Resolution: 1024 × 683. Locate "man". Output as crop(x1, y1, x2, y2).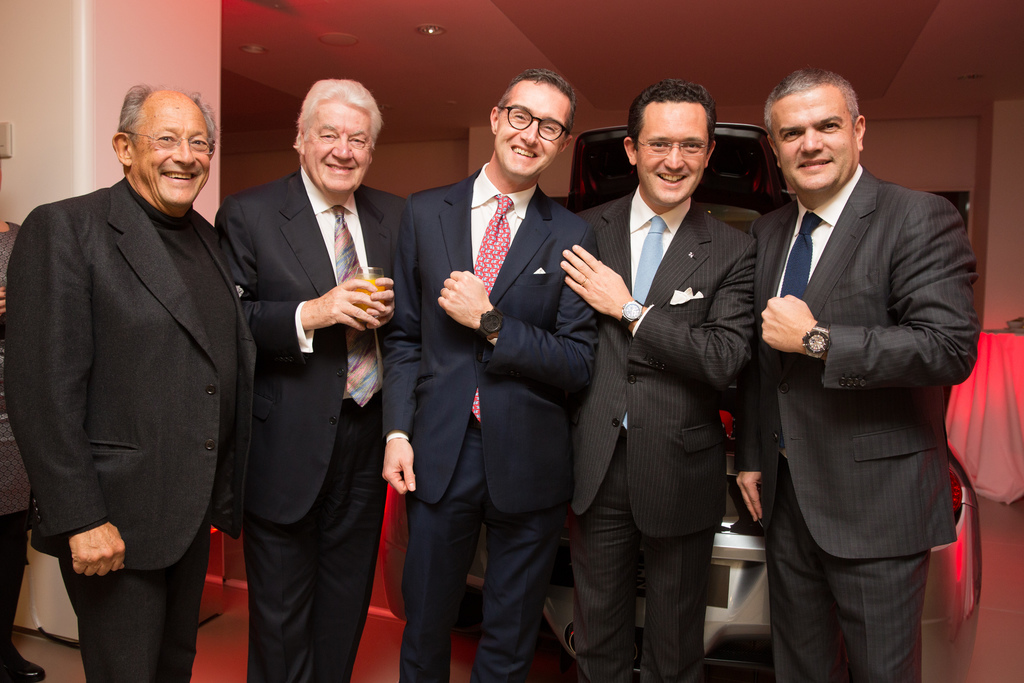
crop(733, 56, 972, 678).
